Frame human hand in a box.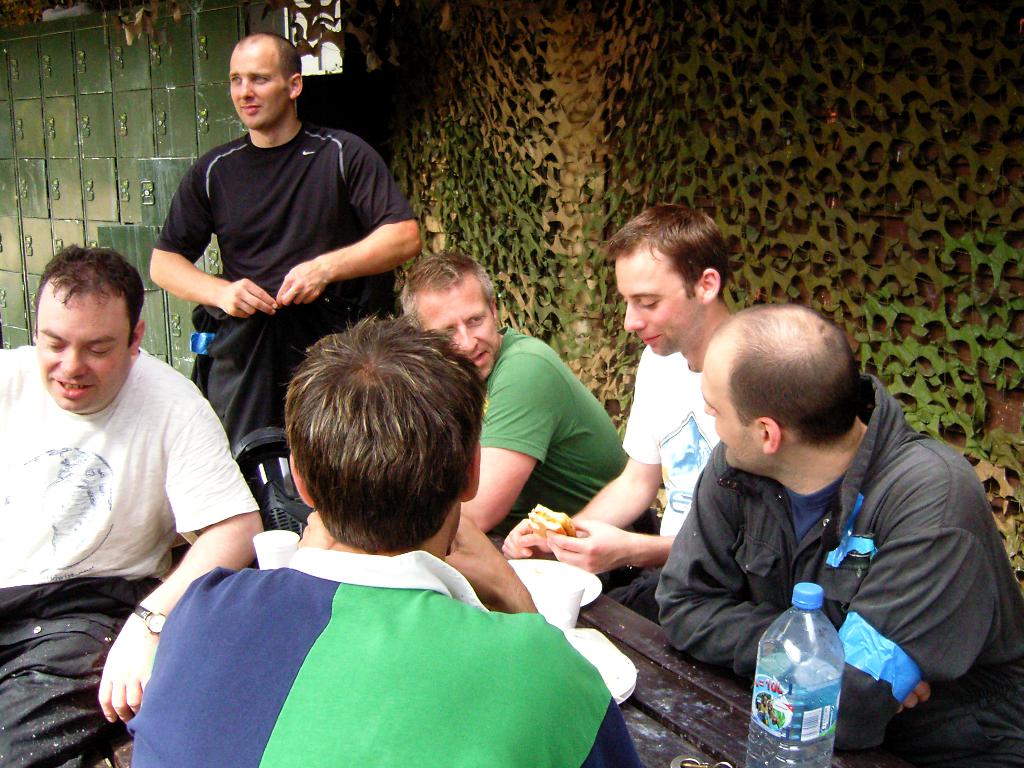
left=96, top=622, right=161, bottom=729.
